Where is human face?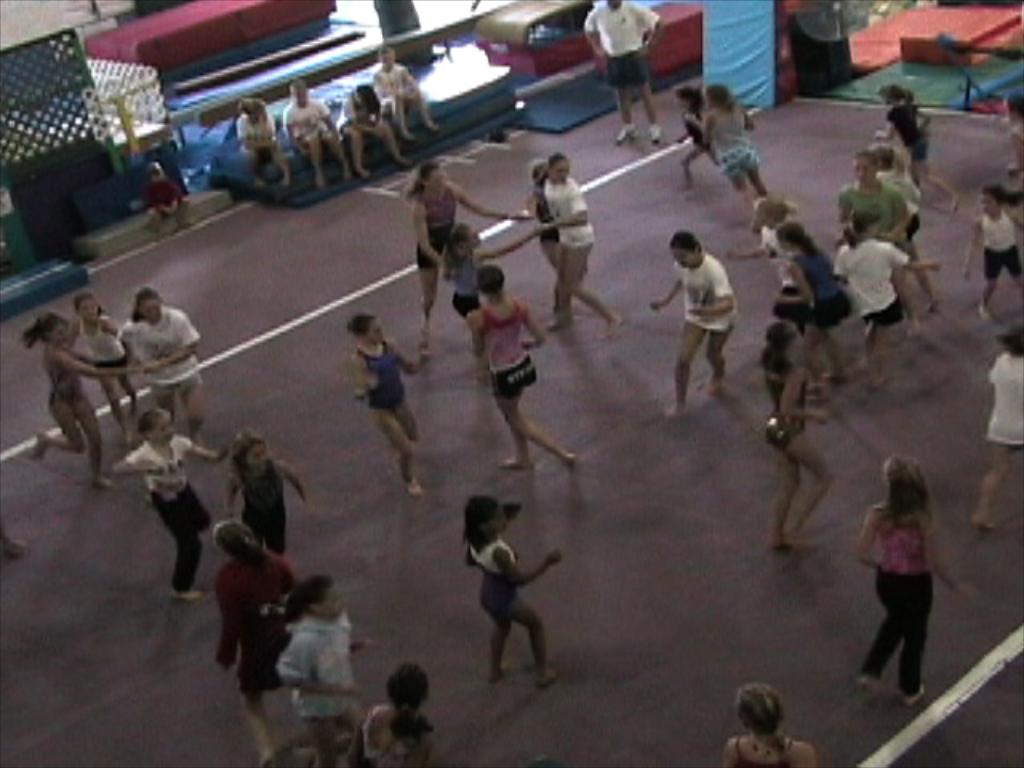
366 317 390 338.
